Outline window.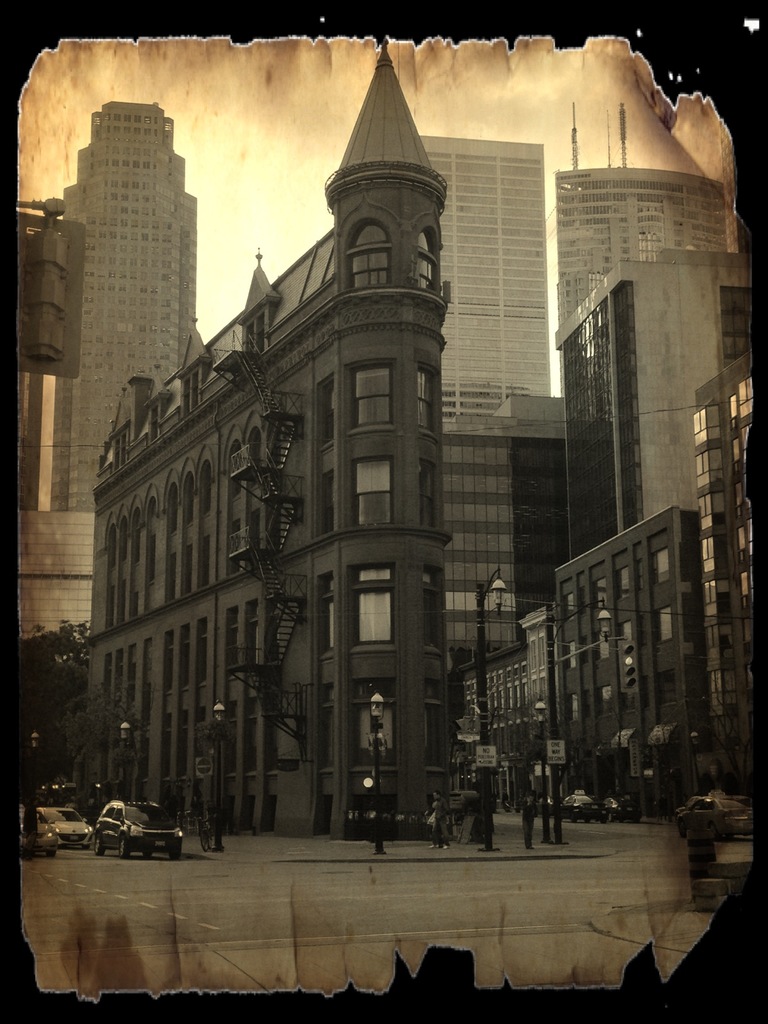
Outline: detection(352, 366, 394, 428).
